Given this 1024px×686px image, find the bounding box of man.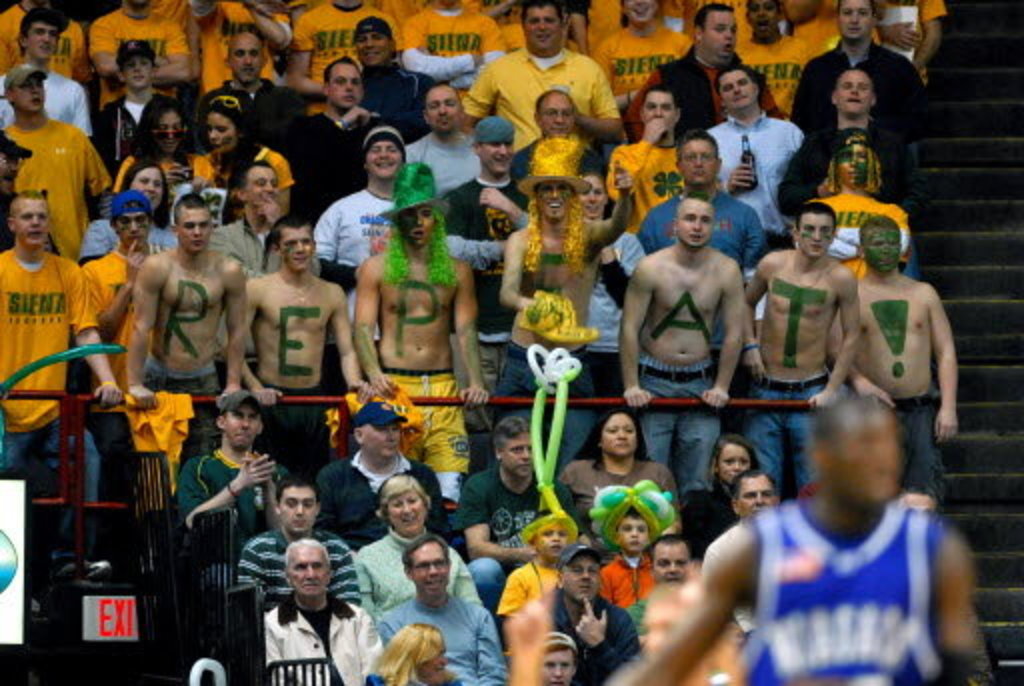
<region>638, 126, 764, 286</region>.
